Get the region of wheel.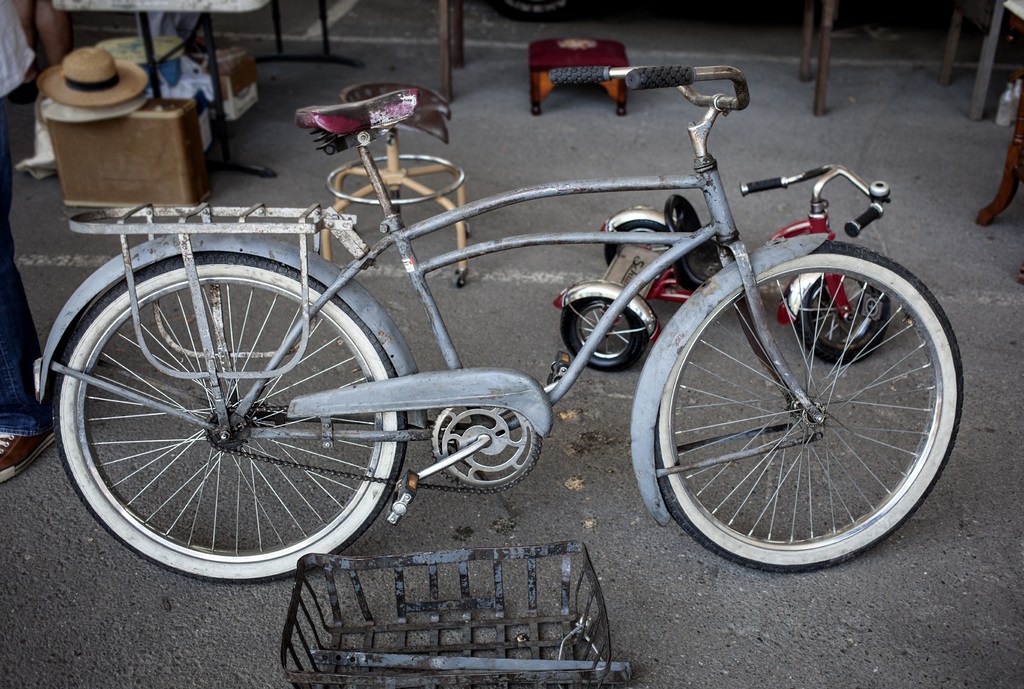
<region>42, 243, 409, 583</region>.
